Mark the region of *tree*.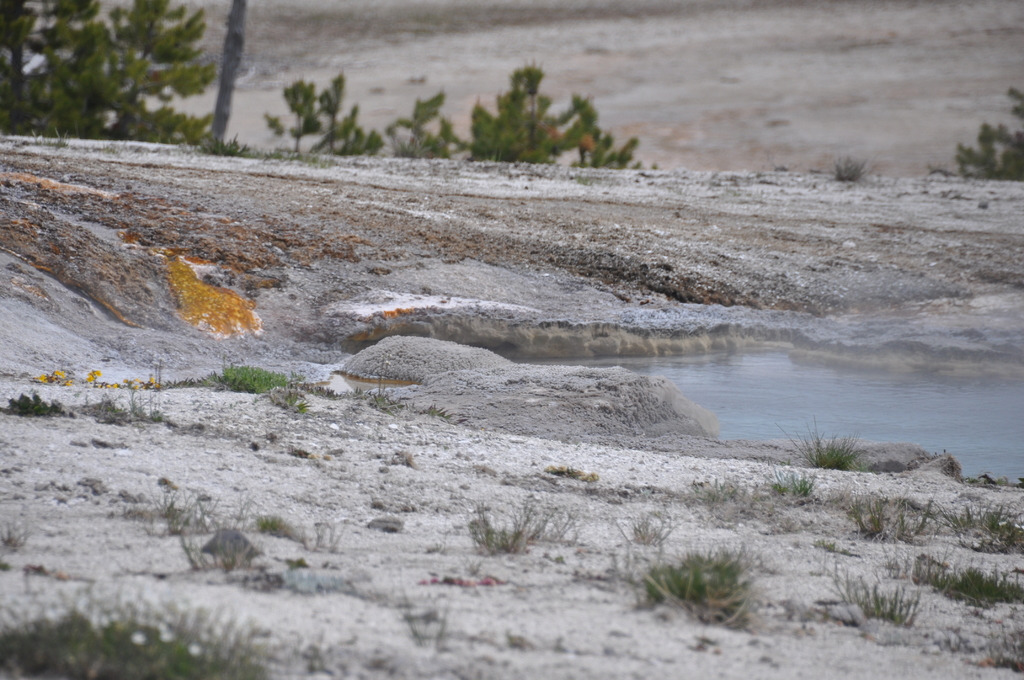
Region: (95, 0, 218, 152).
